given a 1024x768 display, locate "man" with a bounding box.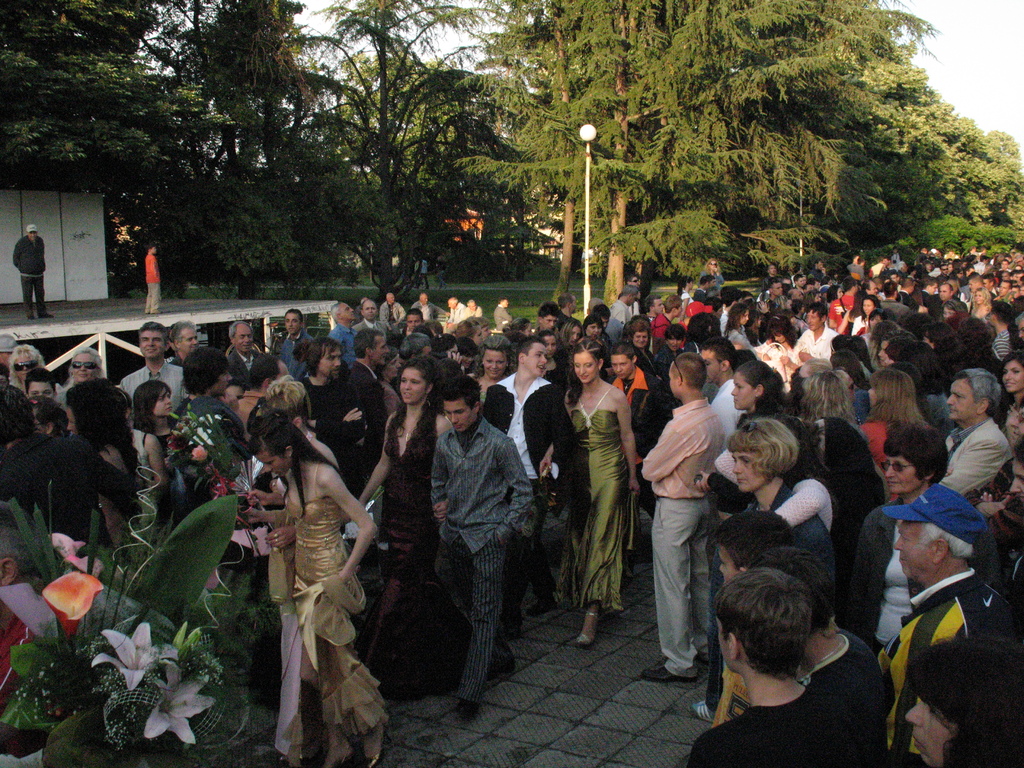
Located: <box>696,335,747,435</box>.
